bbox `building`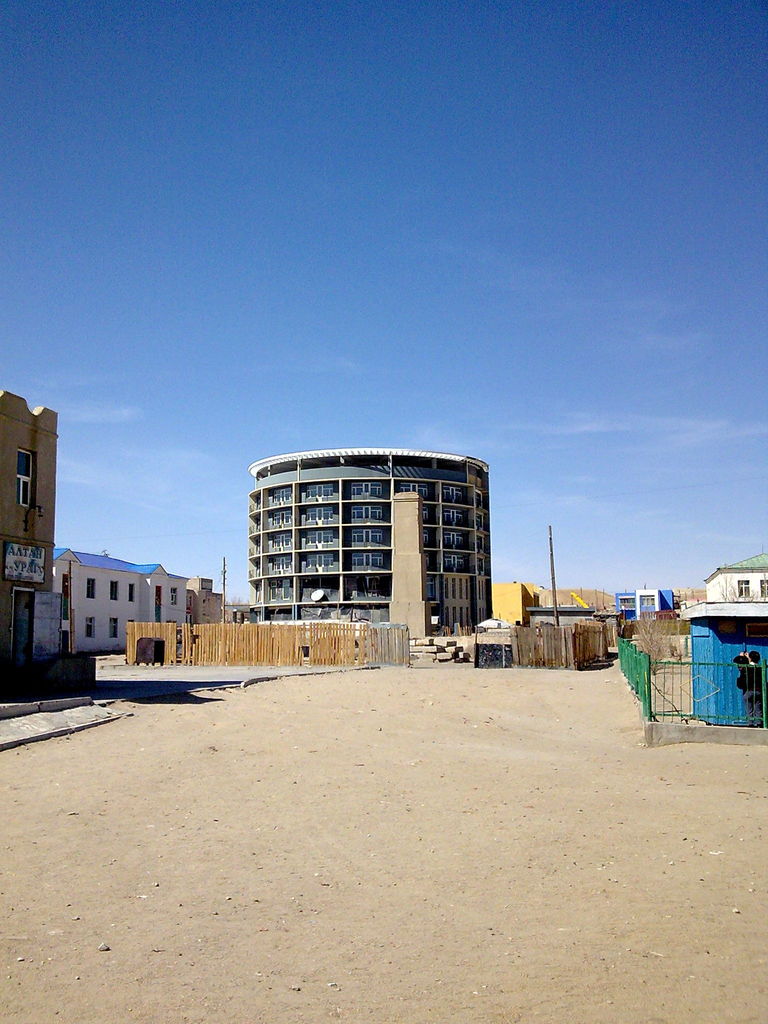
select_region(249, 447, 487, 640)
